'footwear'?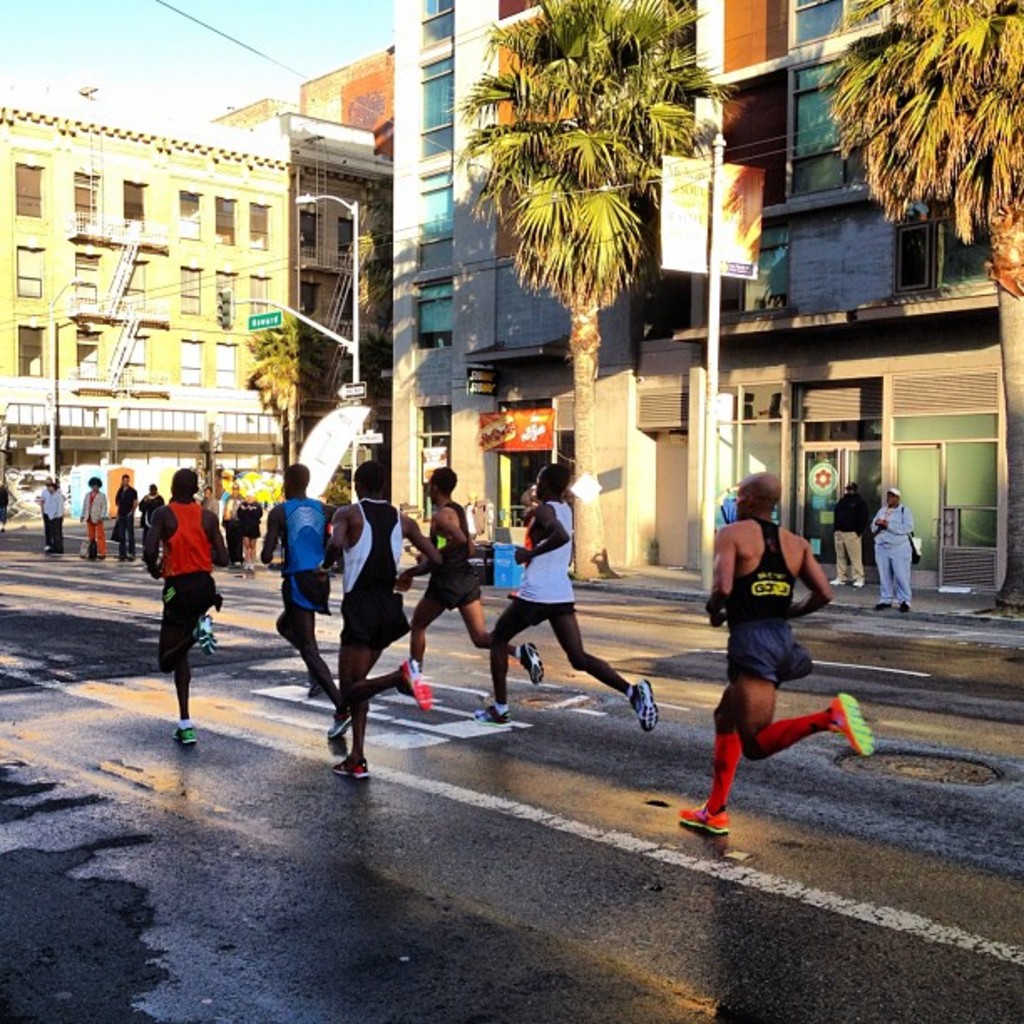
(x1=326, y1=753, x2=375, y2=775)
